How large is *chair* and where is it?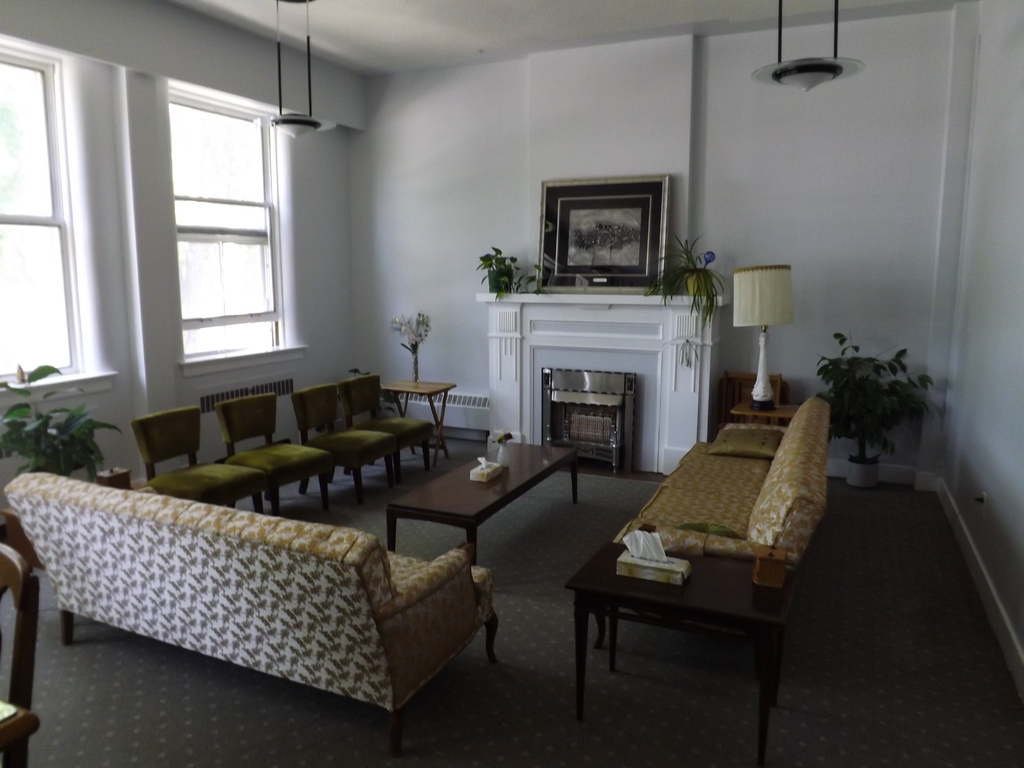
Bounding box: box=[129, 404, 266, 518].
